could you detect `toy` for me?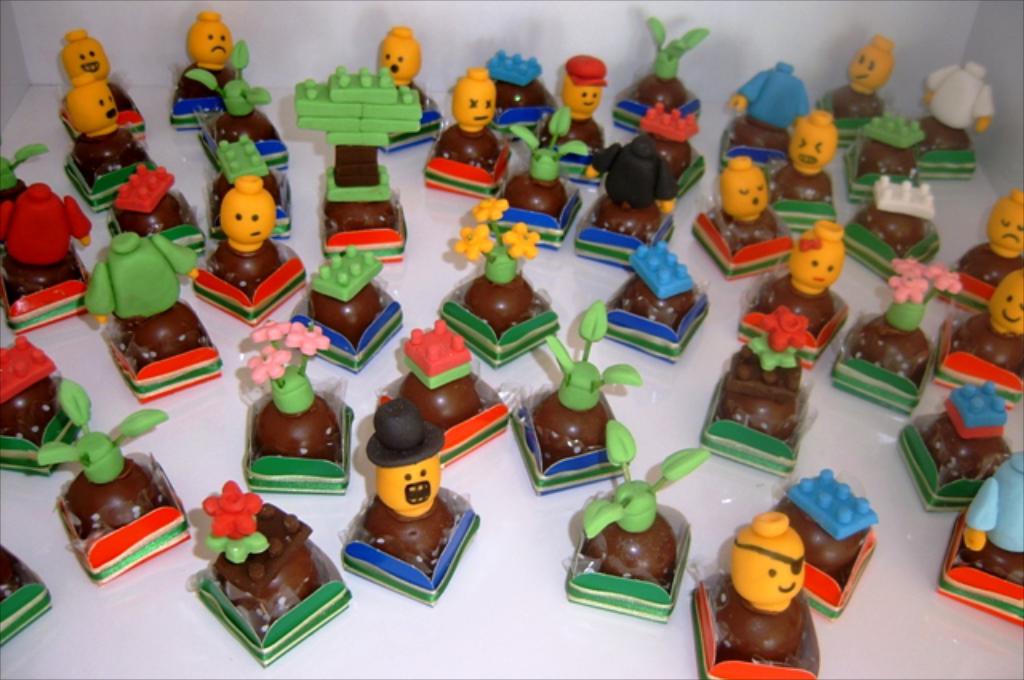
Detection result: <bbox>715, 504, 829, 679</bbox>.
